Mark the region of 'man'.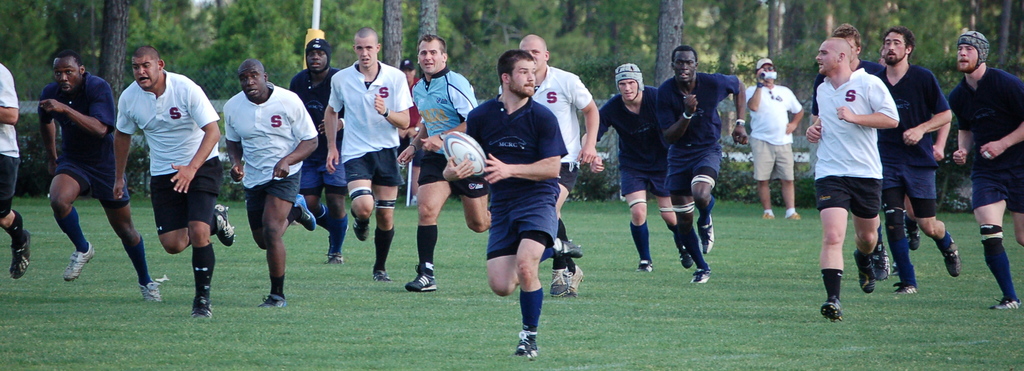
Region: 42,51,164,302.
